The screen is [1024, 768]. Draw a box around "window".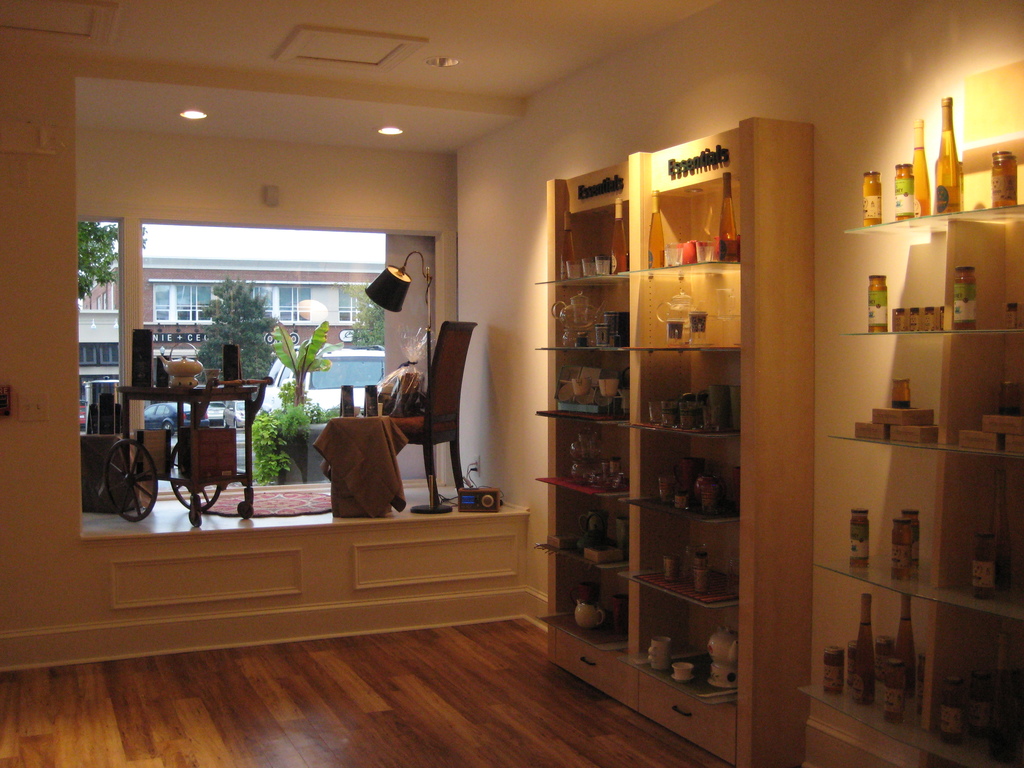
locate(260, 282, 361, 320).
